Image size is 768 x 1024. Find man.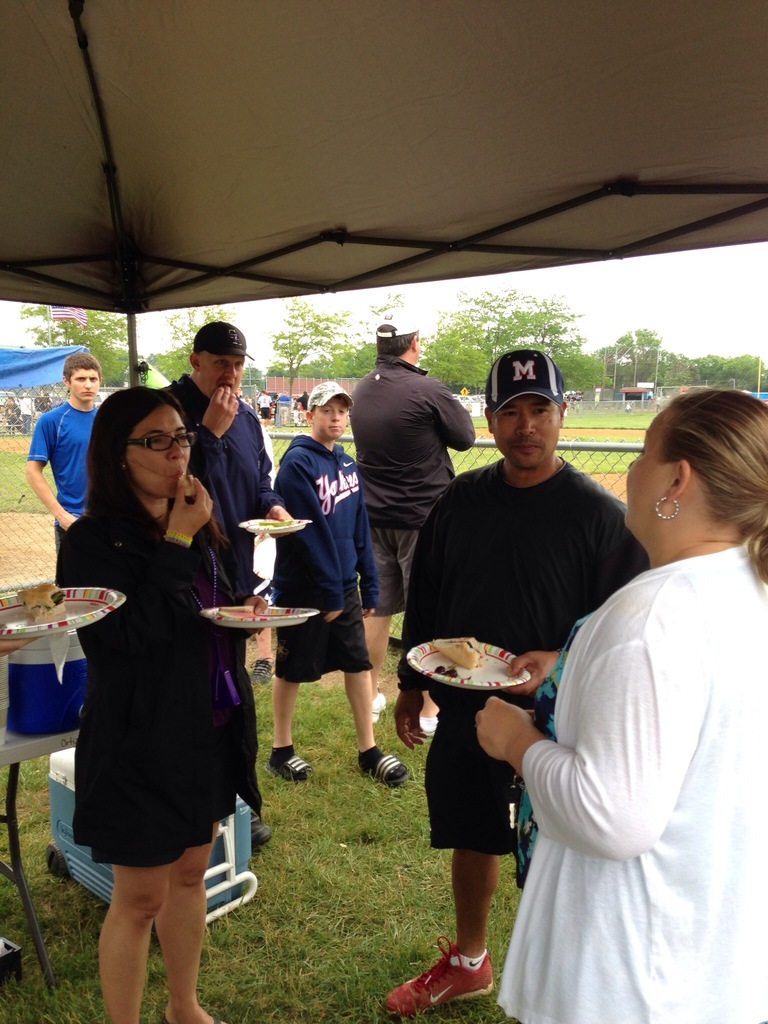
rect(351, 314, 476, 739).
